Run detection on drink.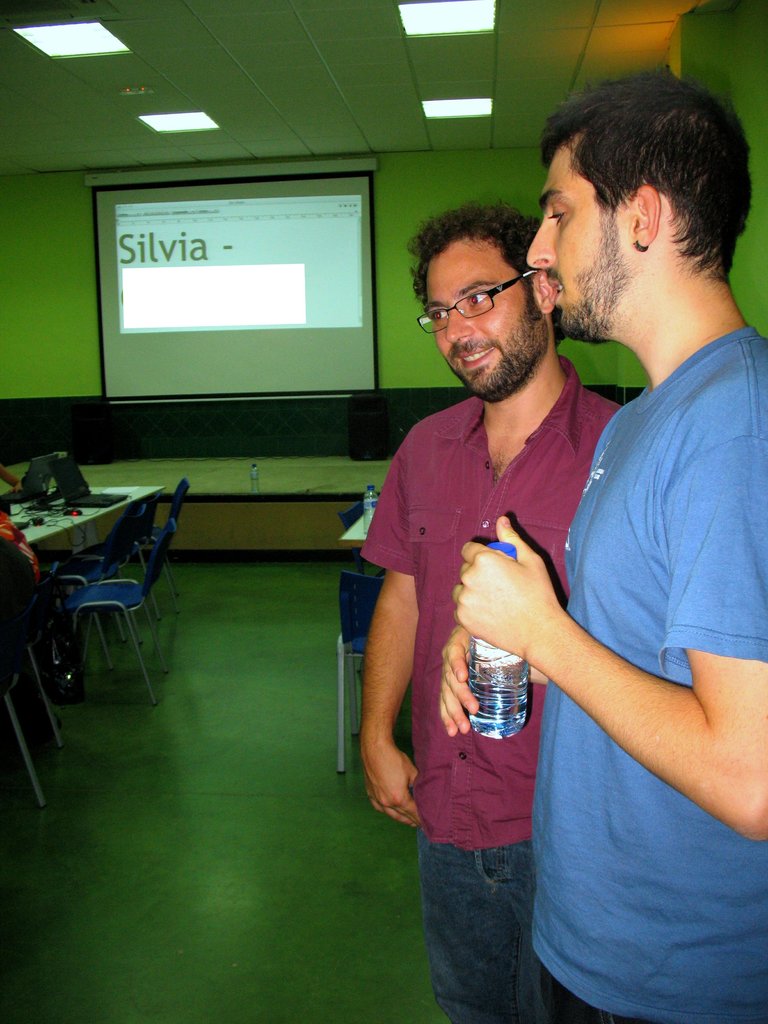
Result: <bbox>470, 545, 534, 738</bbox>.
